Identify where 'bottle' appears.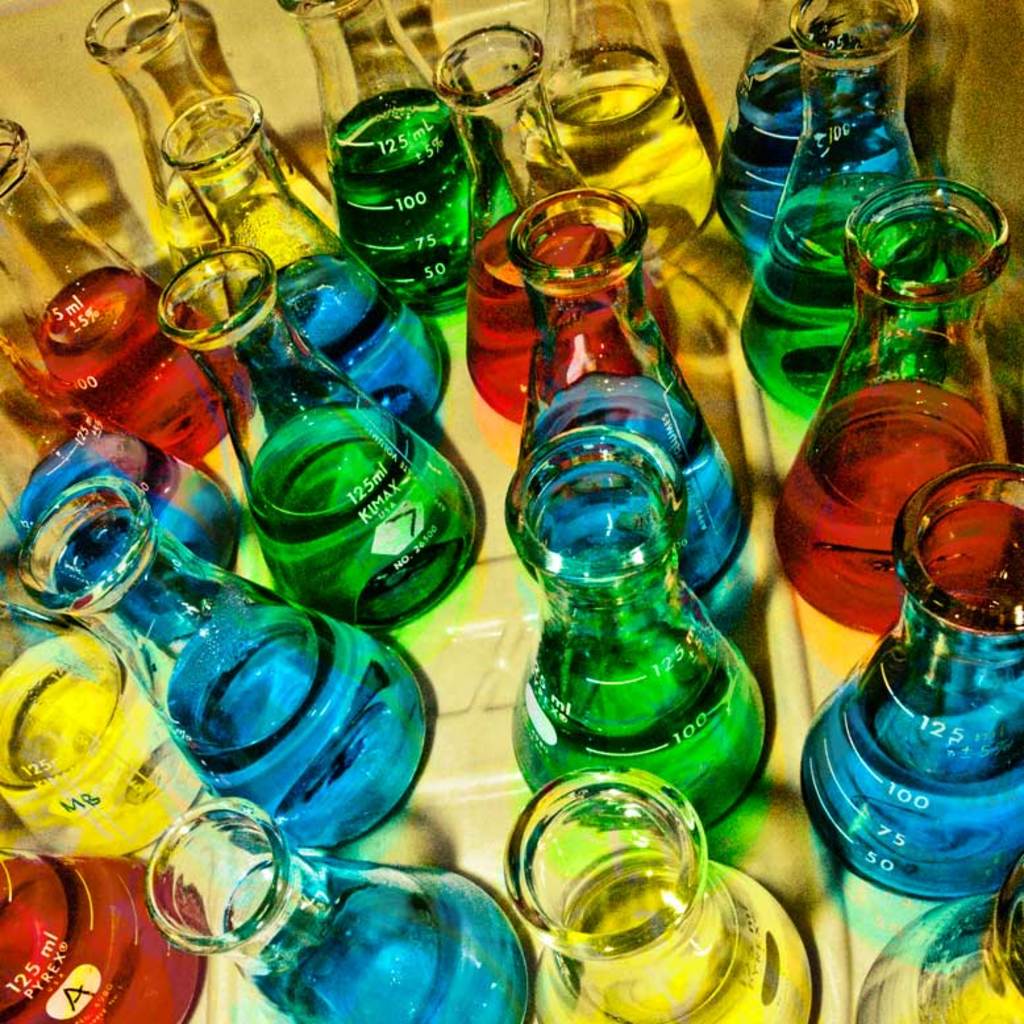
Appears at [0, 458, 425, 859].
